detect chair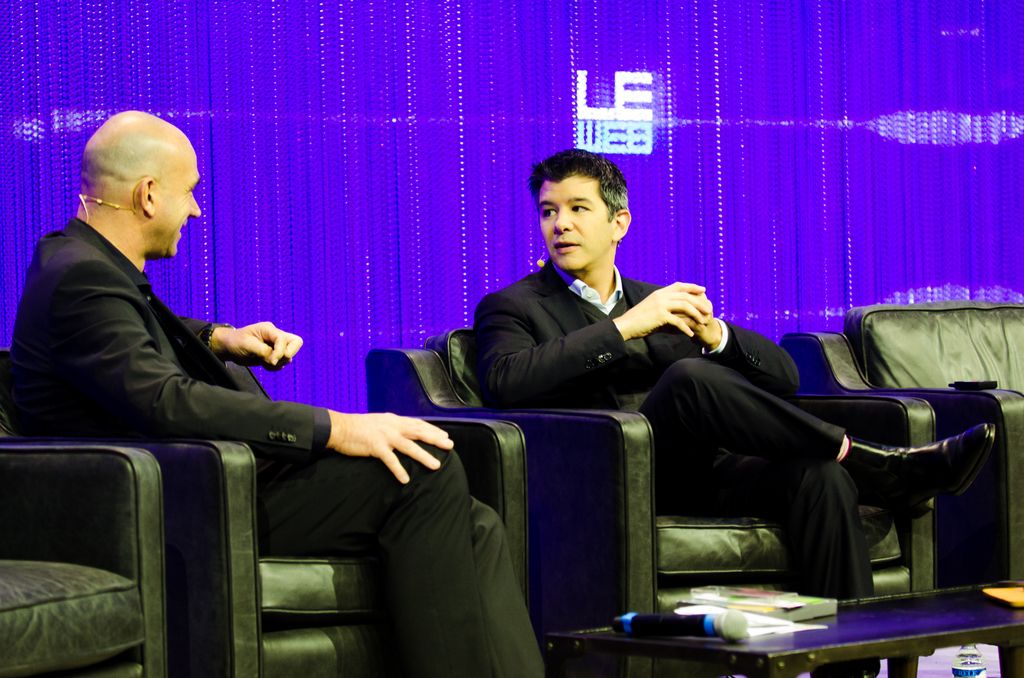
(365, 327, 934, 677)
